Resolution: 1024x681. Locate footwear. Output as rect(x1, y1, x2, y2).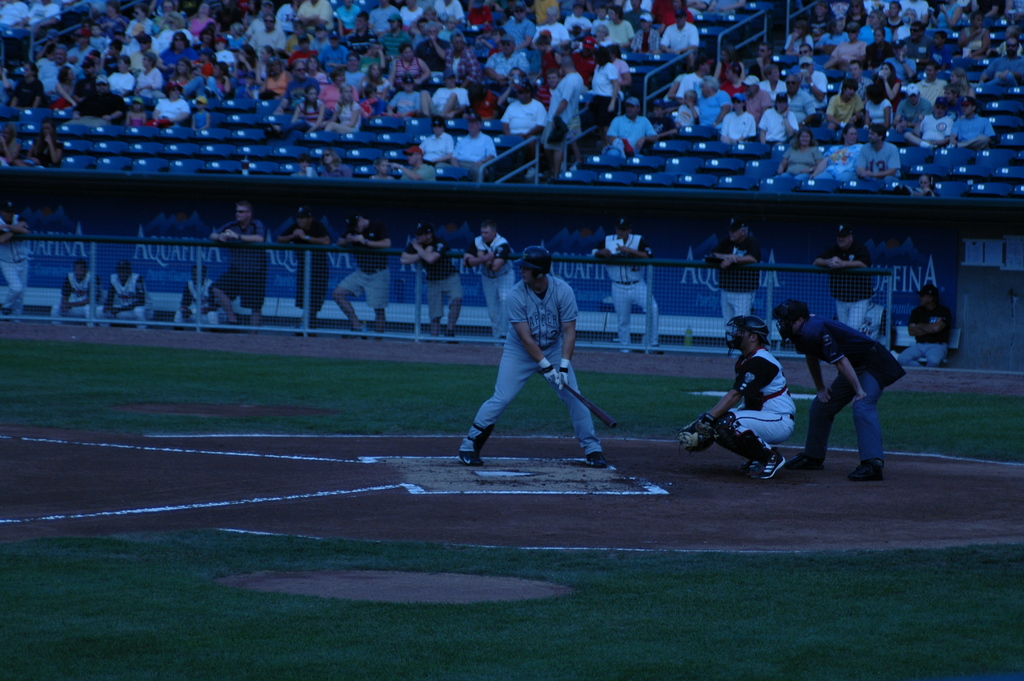
rect(758, 450, 788, 482).
